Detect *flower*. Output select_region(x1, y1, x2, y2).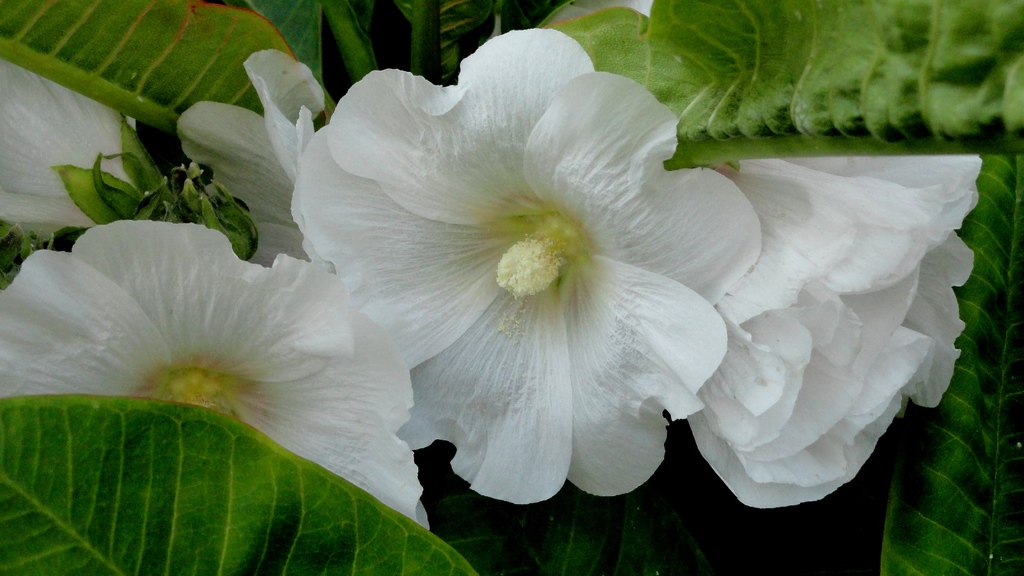
select_region(264, 49, 787, 506).
